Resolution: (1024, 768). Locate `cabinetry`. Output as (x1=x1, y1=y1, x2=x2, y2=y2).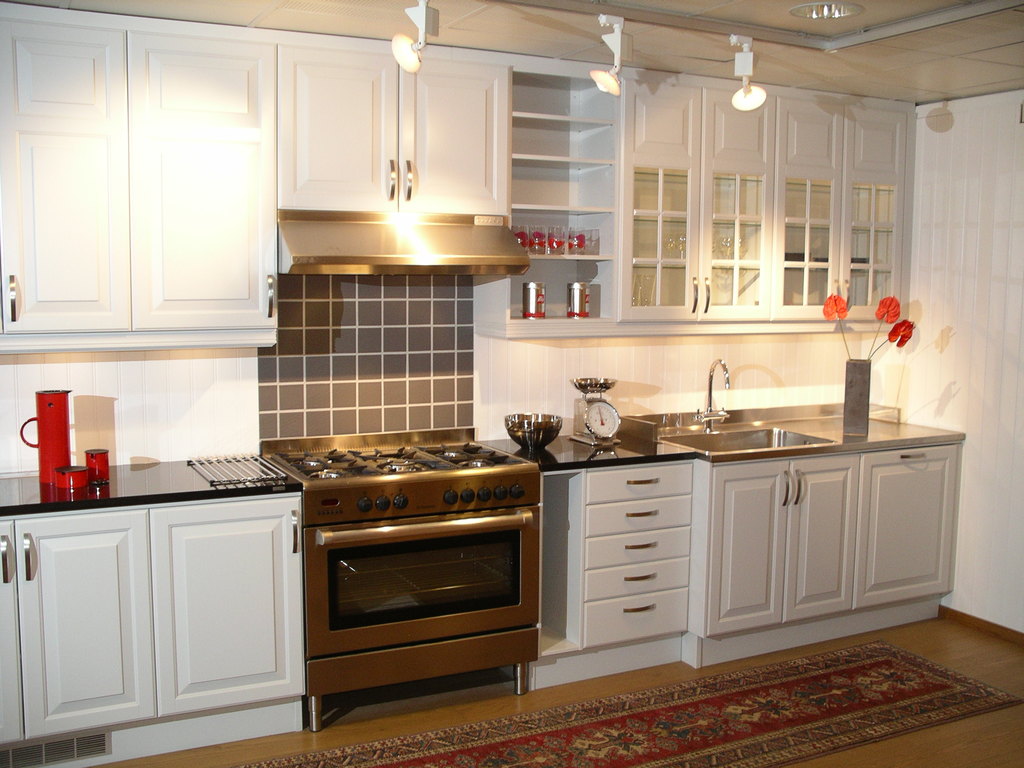
(x1=0, y1=0, x2=278, y2=355).
